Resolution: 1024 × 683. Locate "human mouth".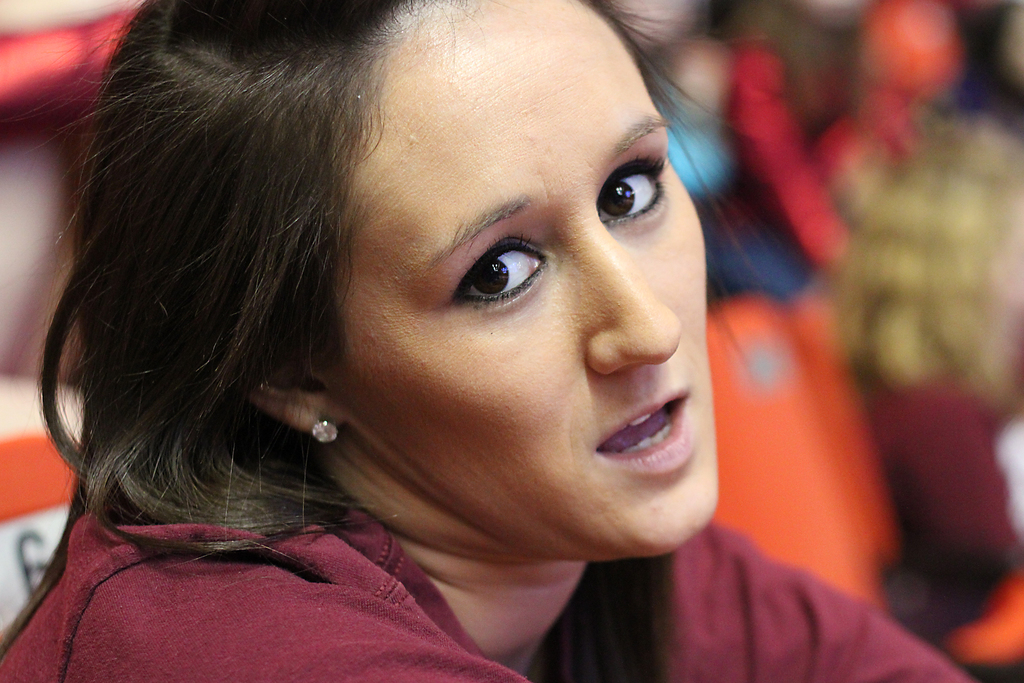
582, 375, 692, 477.
